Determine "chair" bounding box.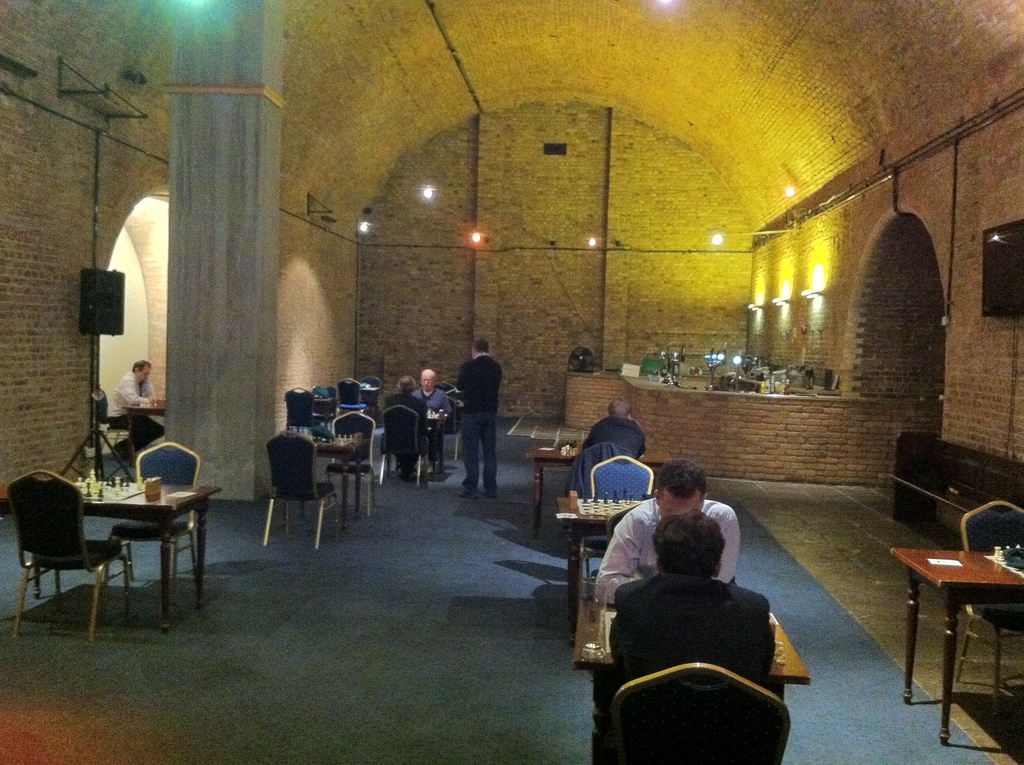
Determined: [x1=4, y1=469, x2=127, y2=640].
